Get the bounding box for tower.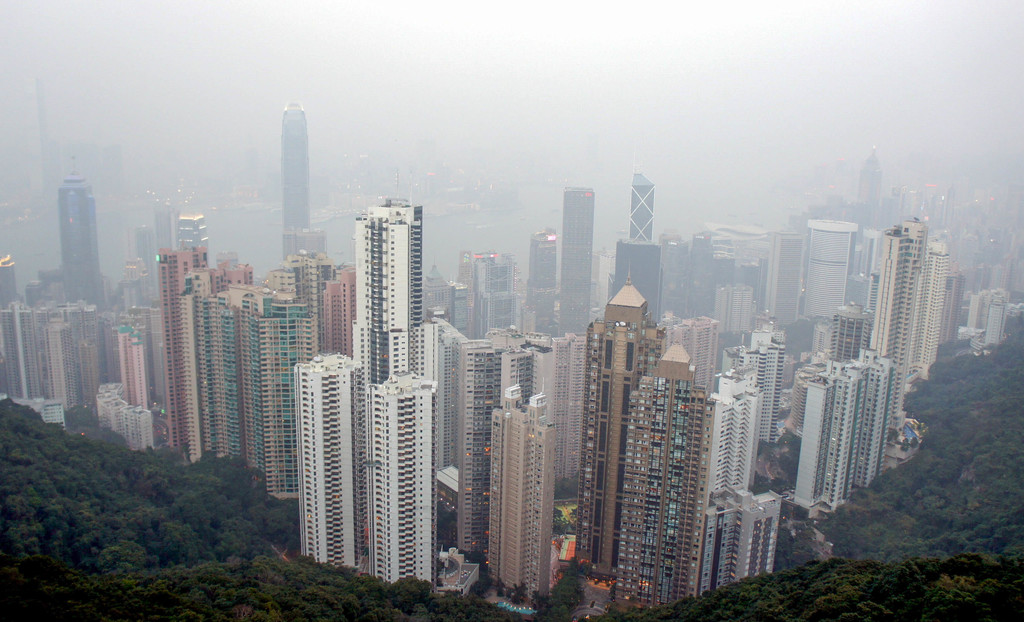
(left=366, top=373, right=437, bottom=583).
